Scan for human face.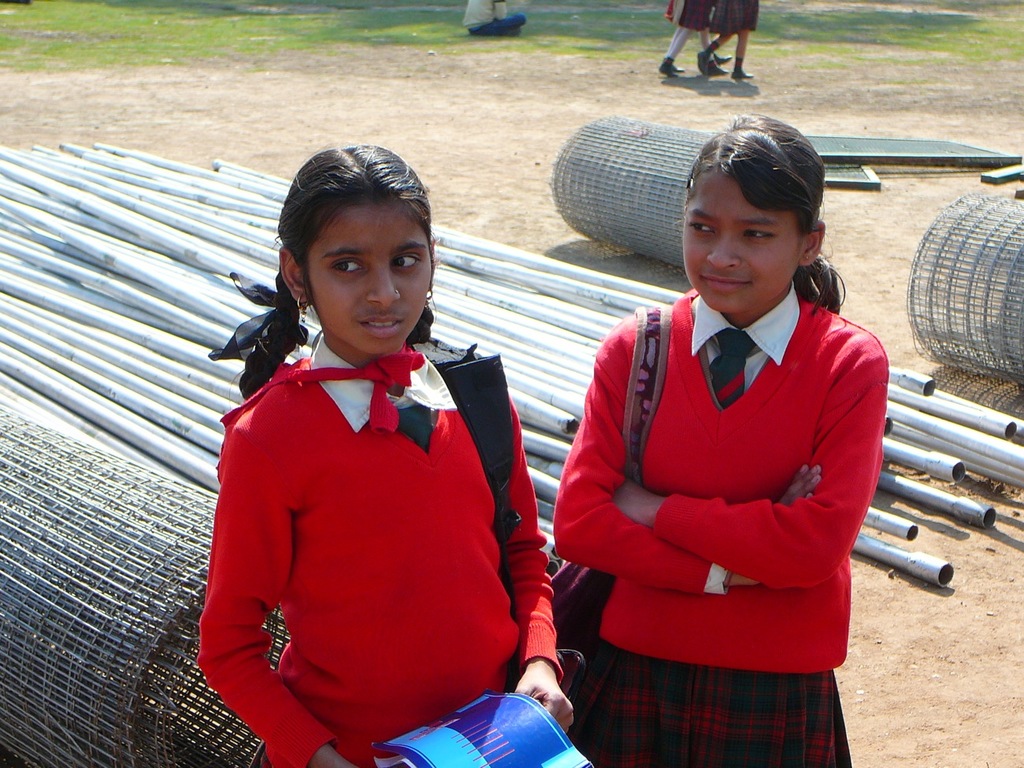
Scan result: [310,206,430,354].
